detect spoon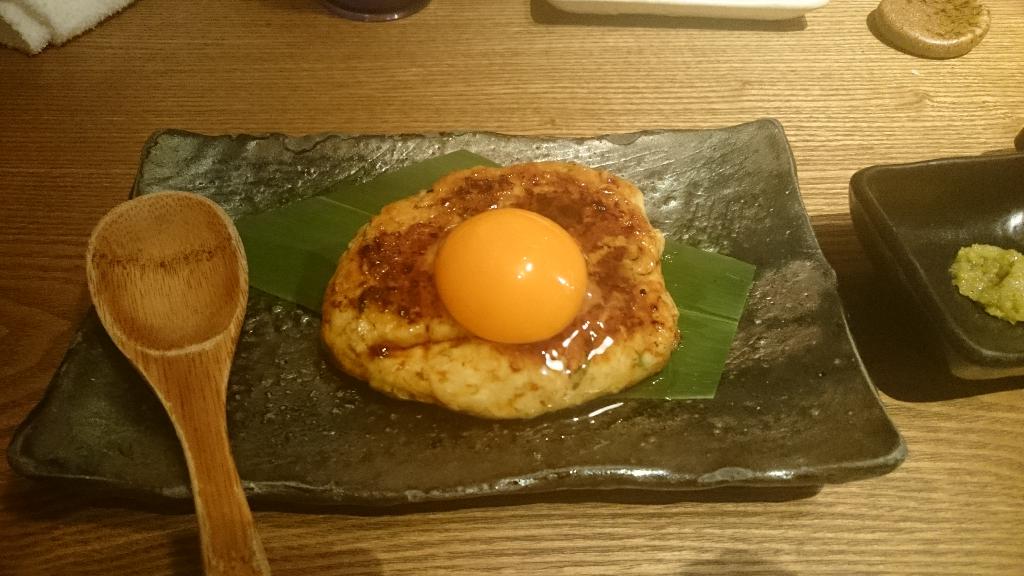
[88, 188, 271, 575]
